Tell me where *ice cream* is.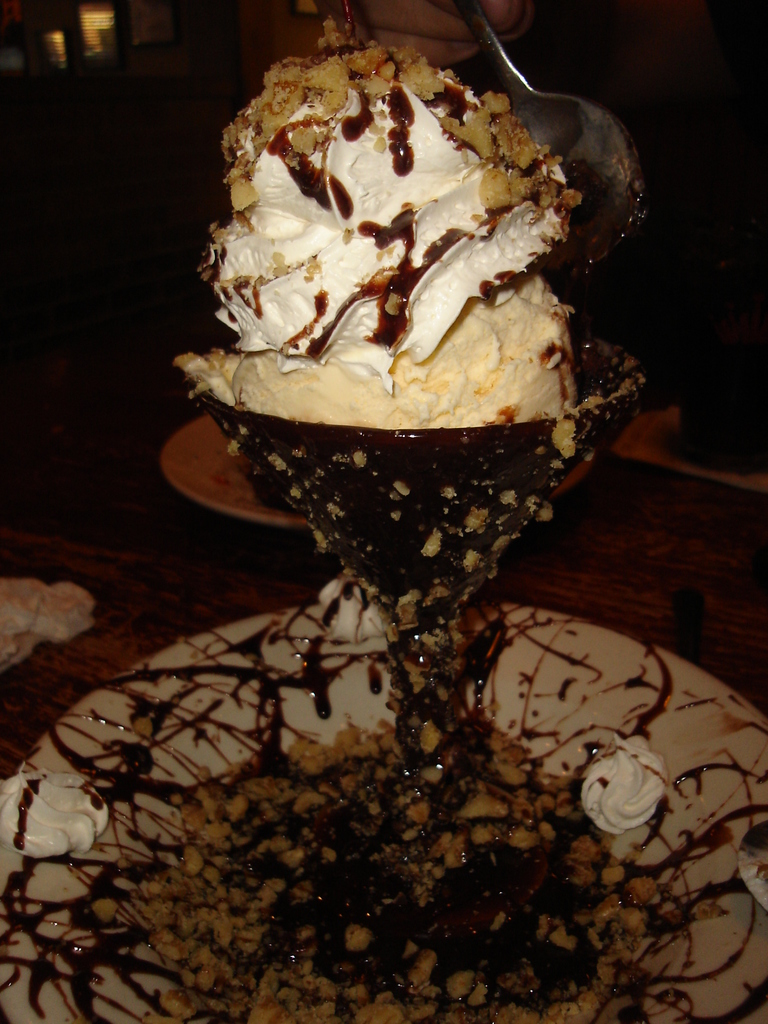
*ice cream* is at 180,23,584,435.
